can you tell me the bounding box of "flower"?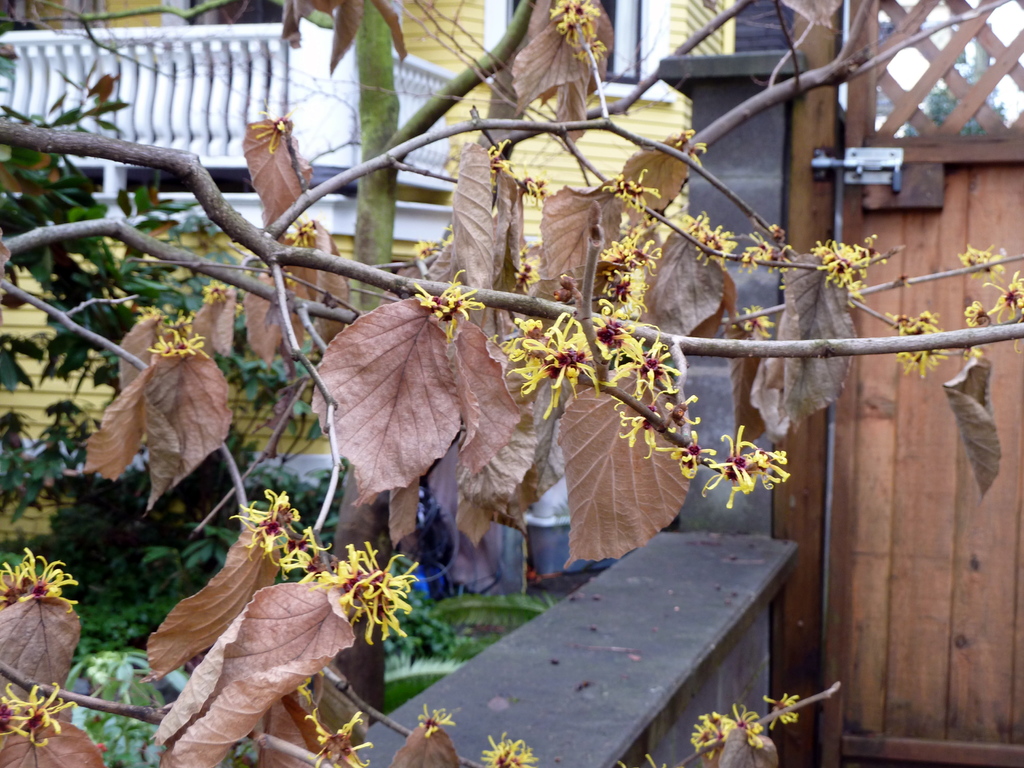
(left=0, top=542, right=84, bottom=615).
